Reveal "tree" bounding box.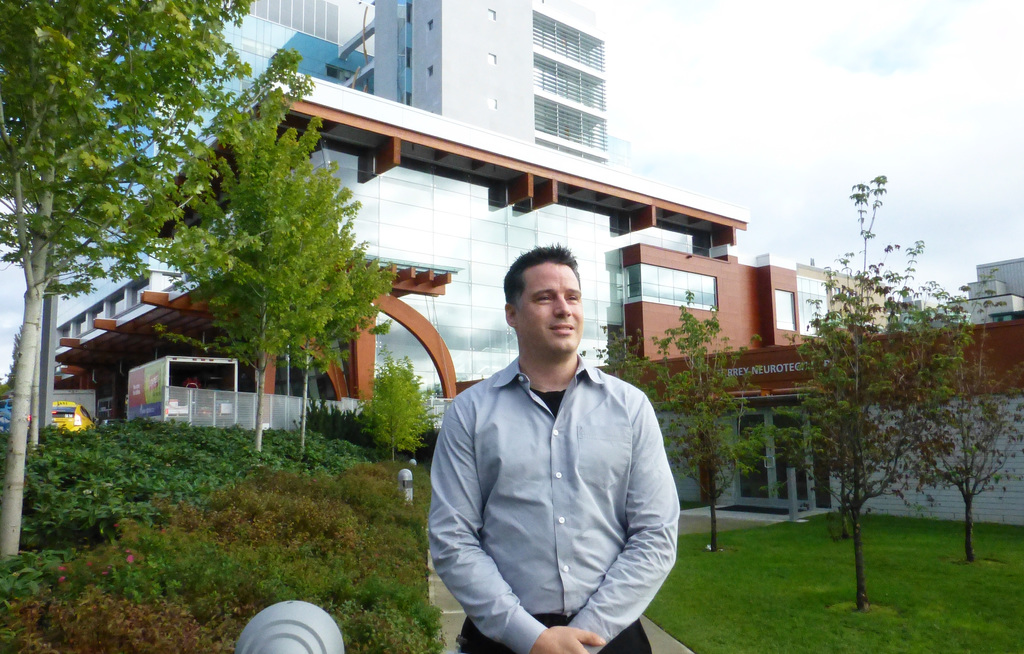
Revealed: x1=359, y1=347, x2=440, y2=471.
